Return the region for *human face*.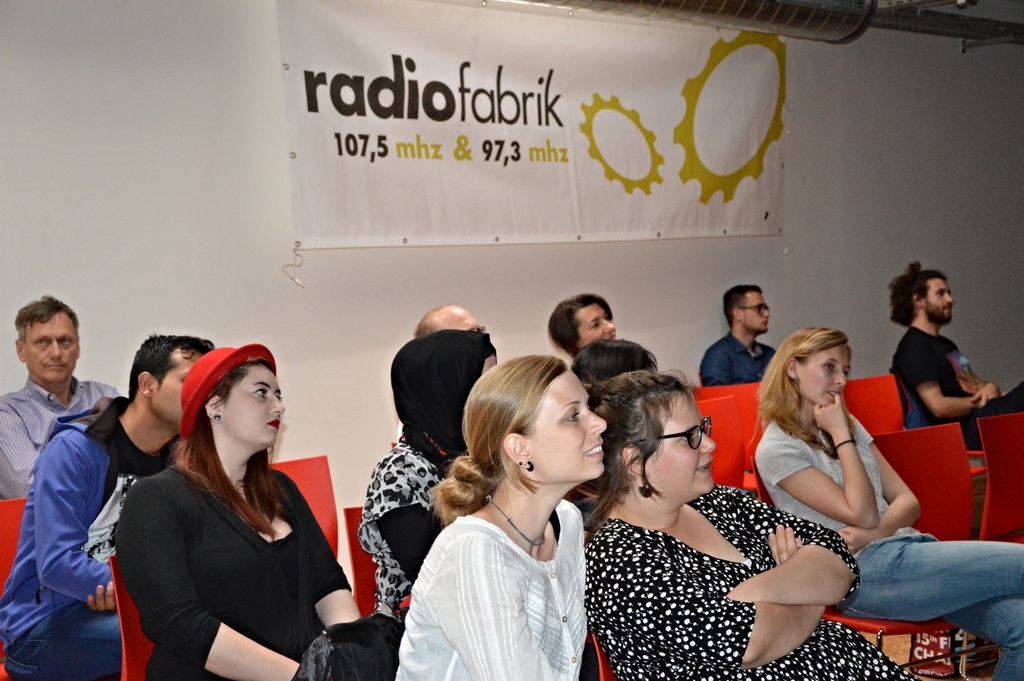
657, 402, 721, 494.
